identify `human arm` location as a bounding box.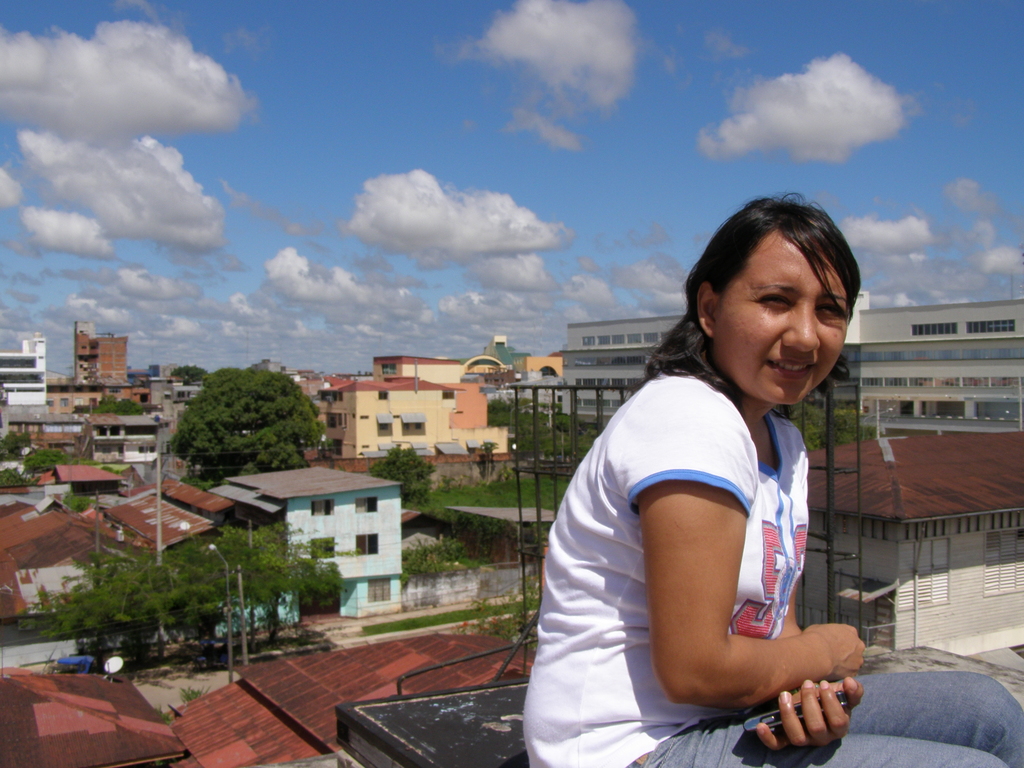
bbox(756, 582, 866, 756).
